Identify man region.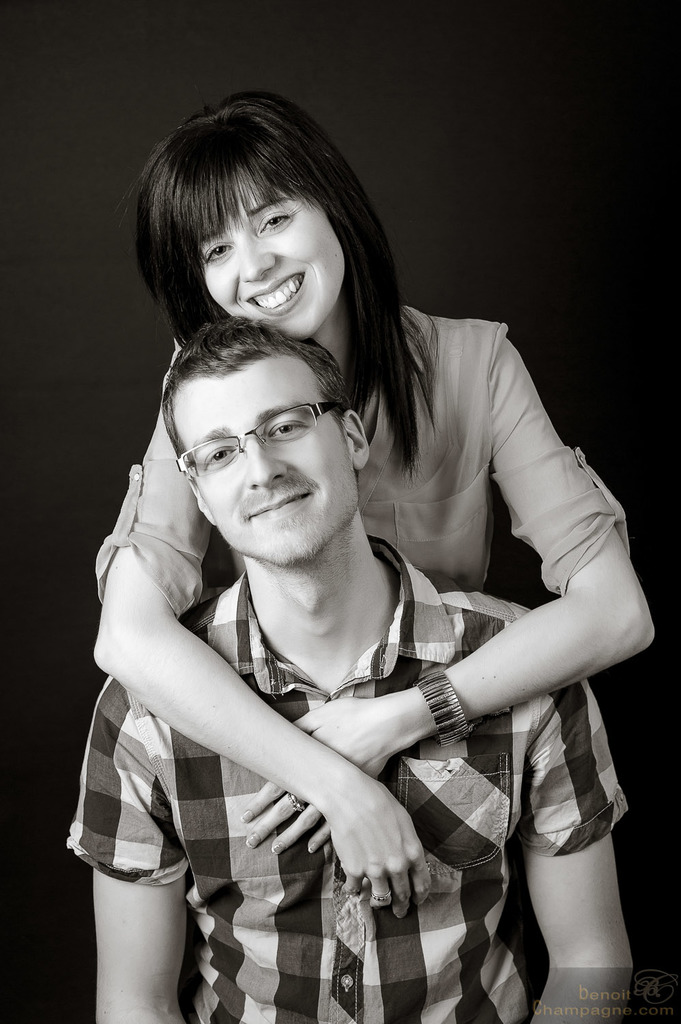
Region: 65,321,631,1023.
